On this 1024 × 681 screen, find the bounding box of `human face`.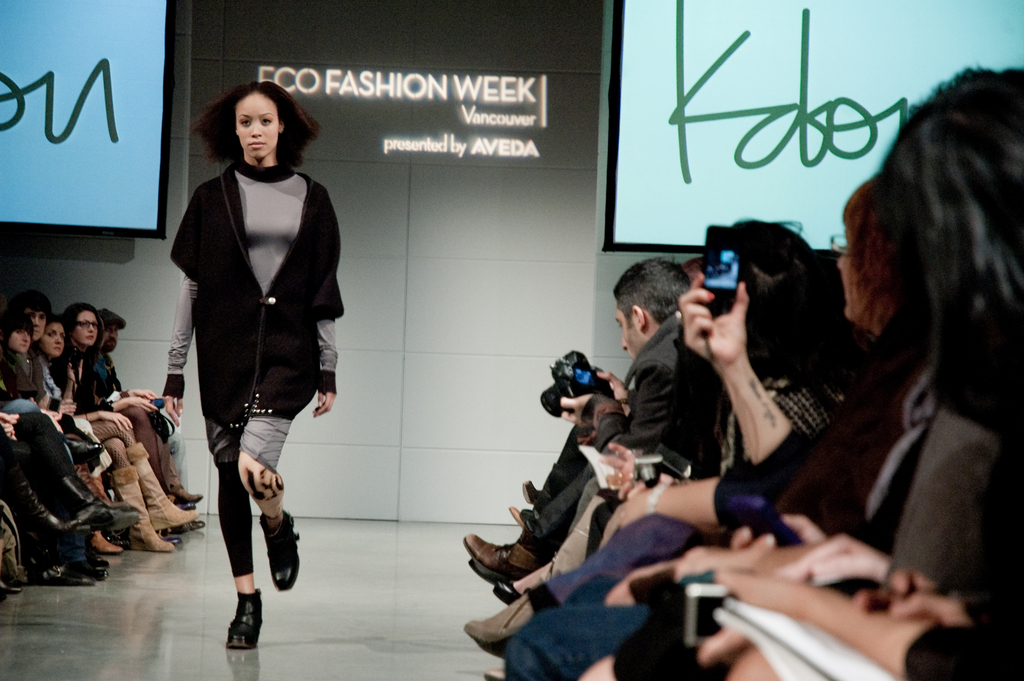
Bounding box: <box>51,327,67,352</box>.
